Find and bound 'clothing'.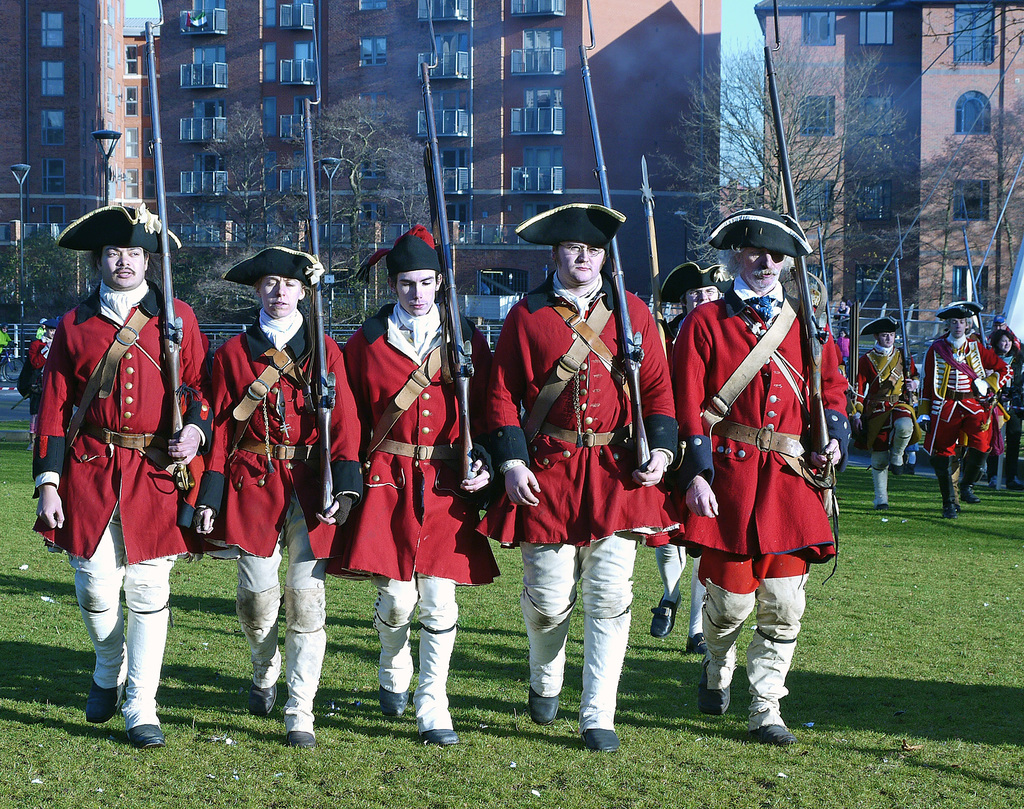
Bound: BBox(26, 343, 49, 409).
